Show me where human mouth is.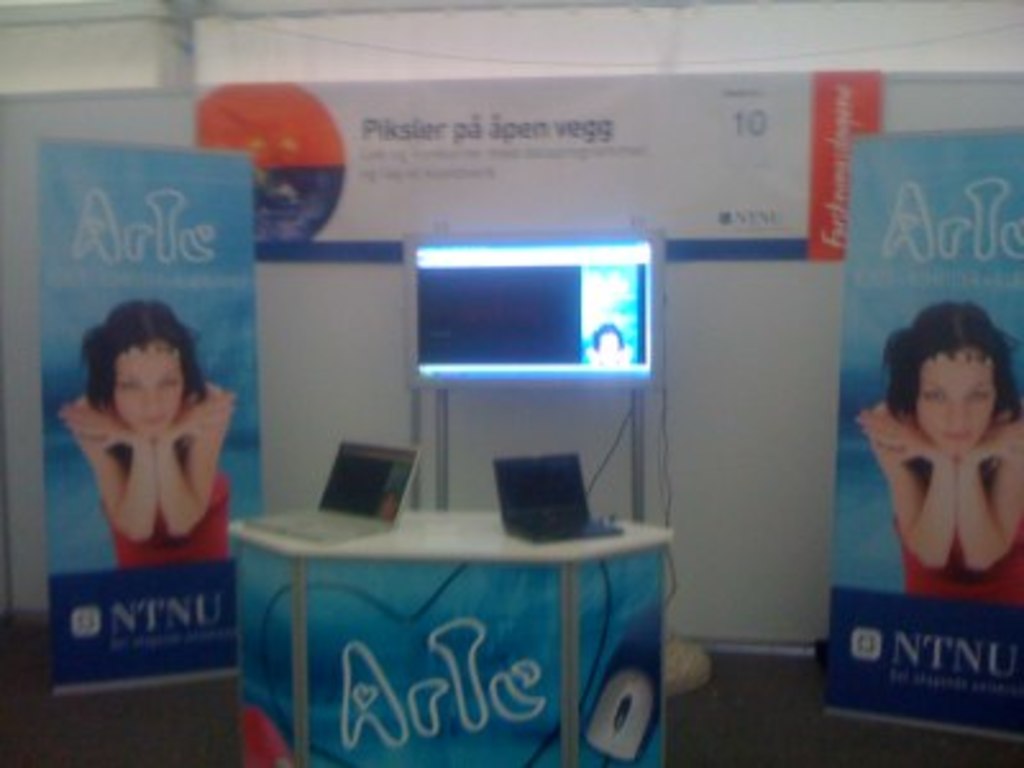
human mouth is at <bbox>138, 415, 166, 420</bbox>.
